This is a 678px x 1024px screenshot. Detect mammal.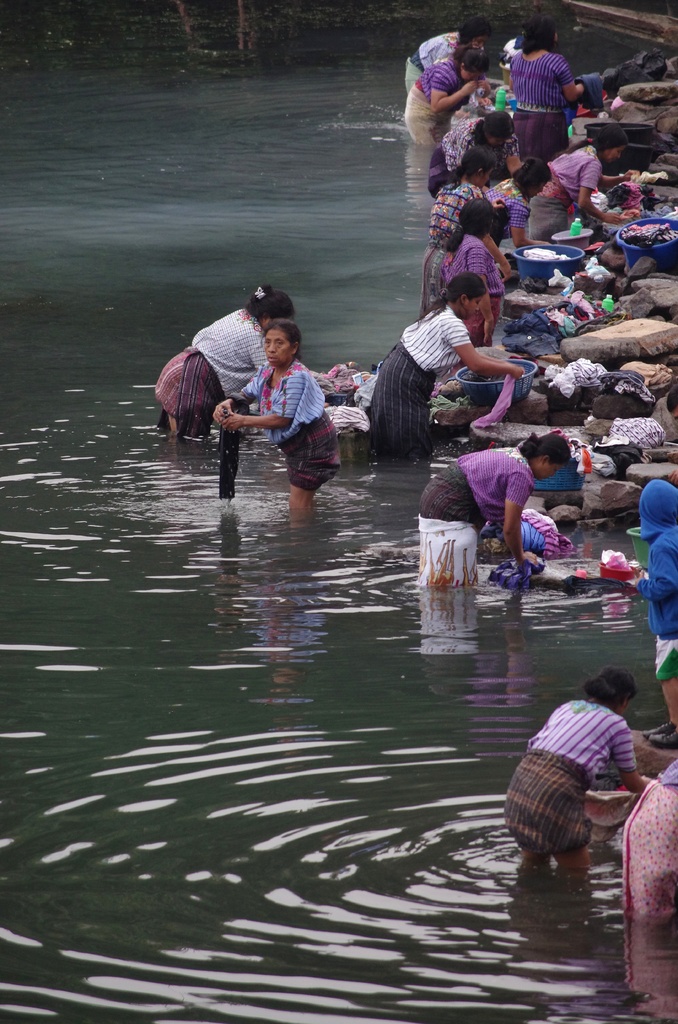
detection(416, 430, 573, 588).
